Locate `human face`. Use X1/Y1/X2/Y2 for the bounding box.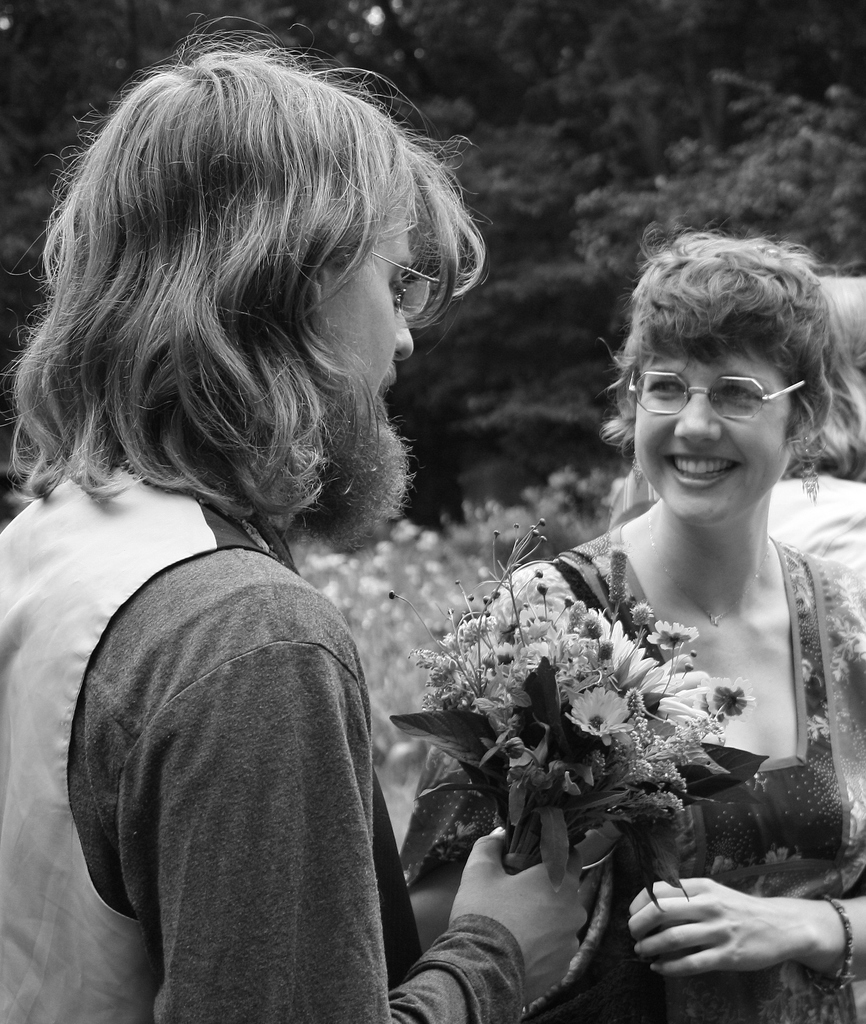
634/316/813/516.
